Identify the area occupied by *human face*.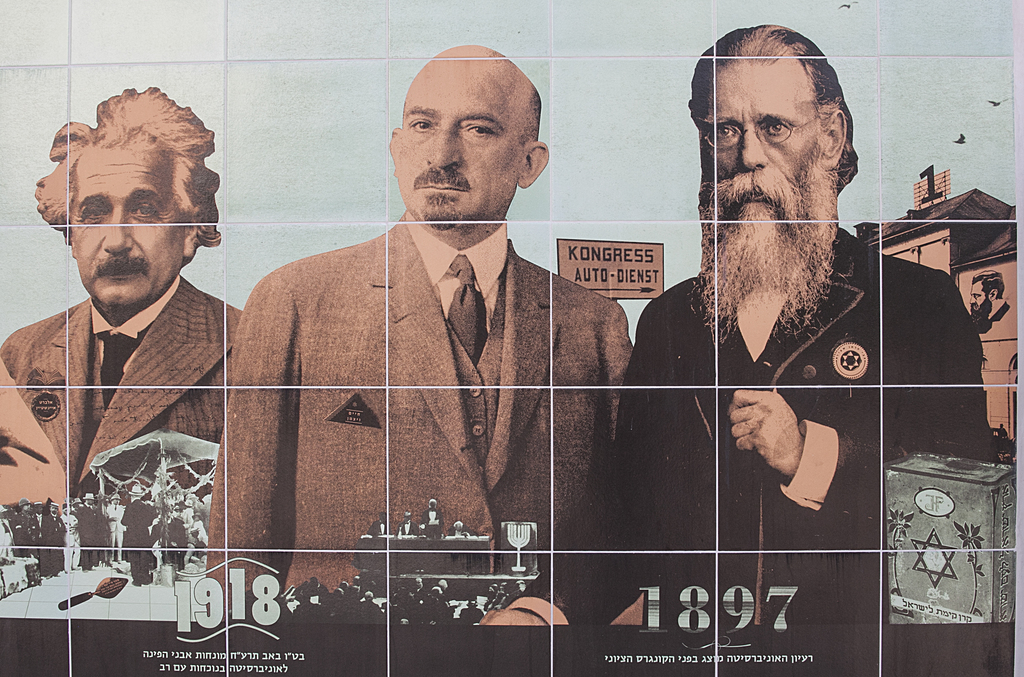
Area: l=392, t=63, r=529, b=229.
